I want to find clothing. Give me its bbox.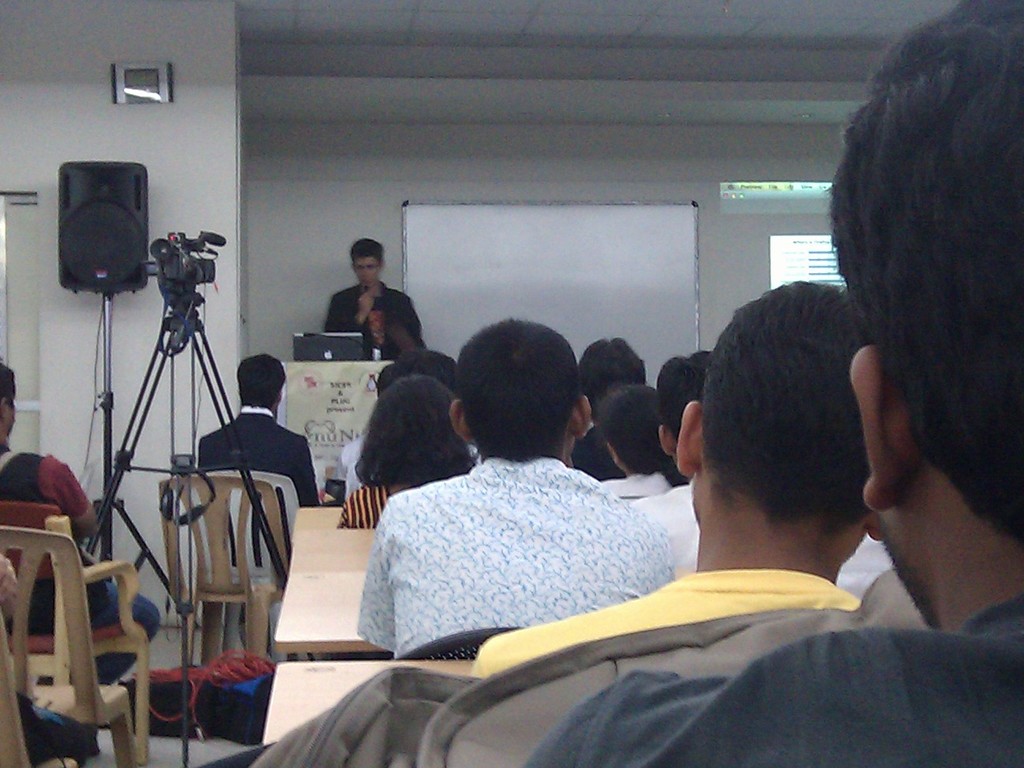
[200,405,318,562].
